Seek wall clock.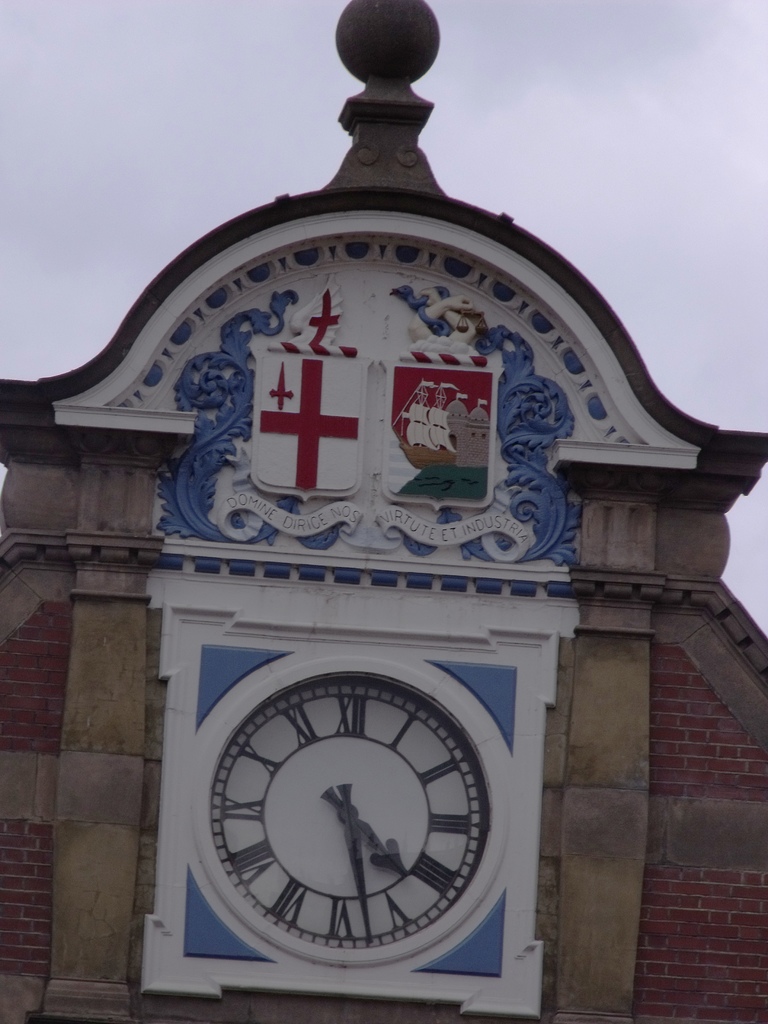
x1=168, y1=653, x2=529, y2=985.
